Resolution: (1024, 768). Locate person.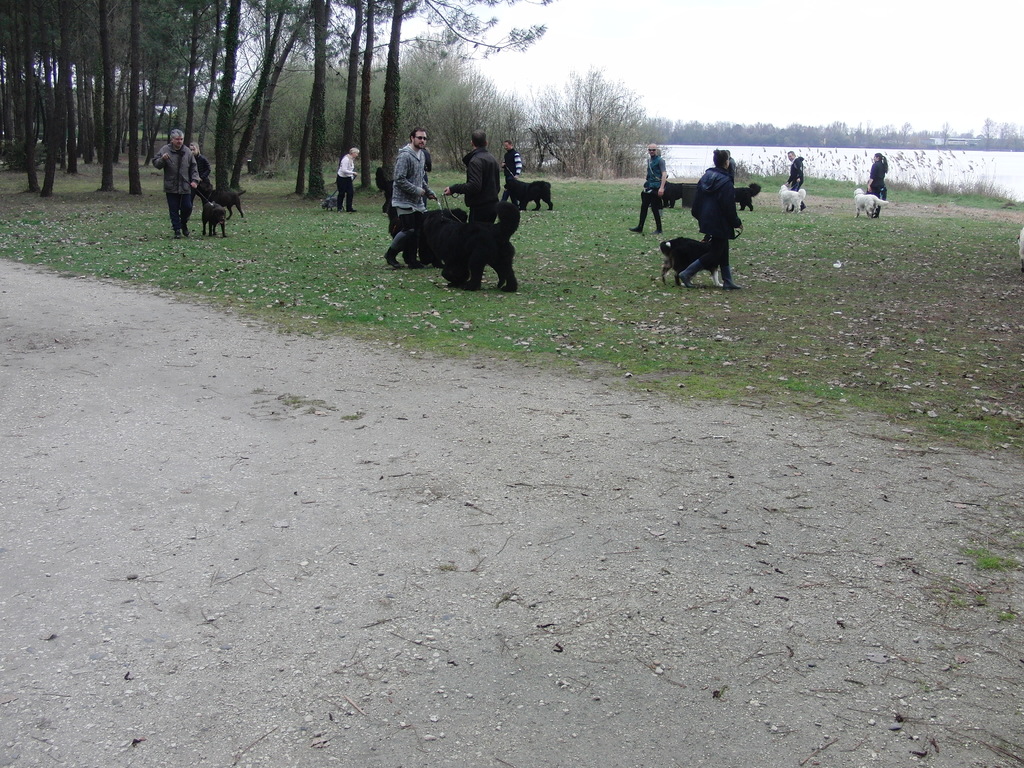
bbox(515, 145, 545, 175).
